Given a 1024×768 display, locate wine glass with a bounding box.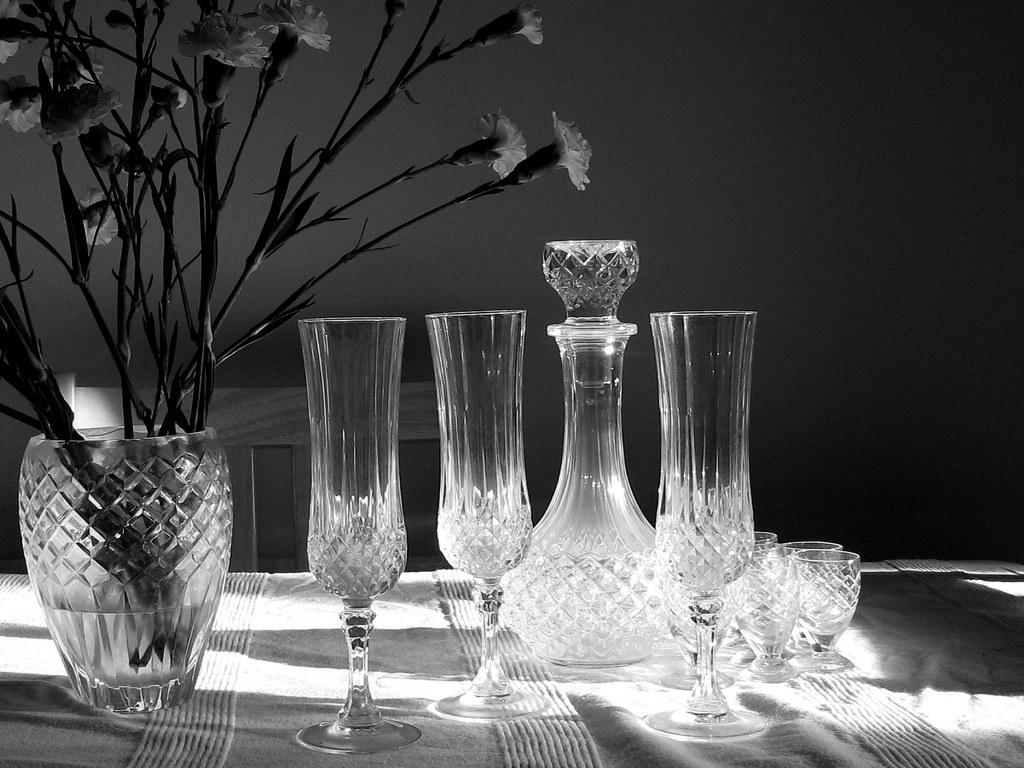
Located: select_region(749, 528, 783, 601).
